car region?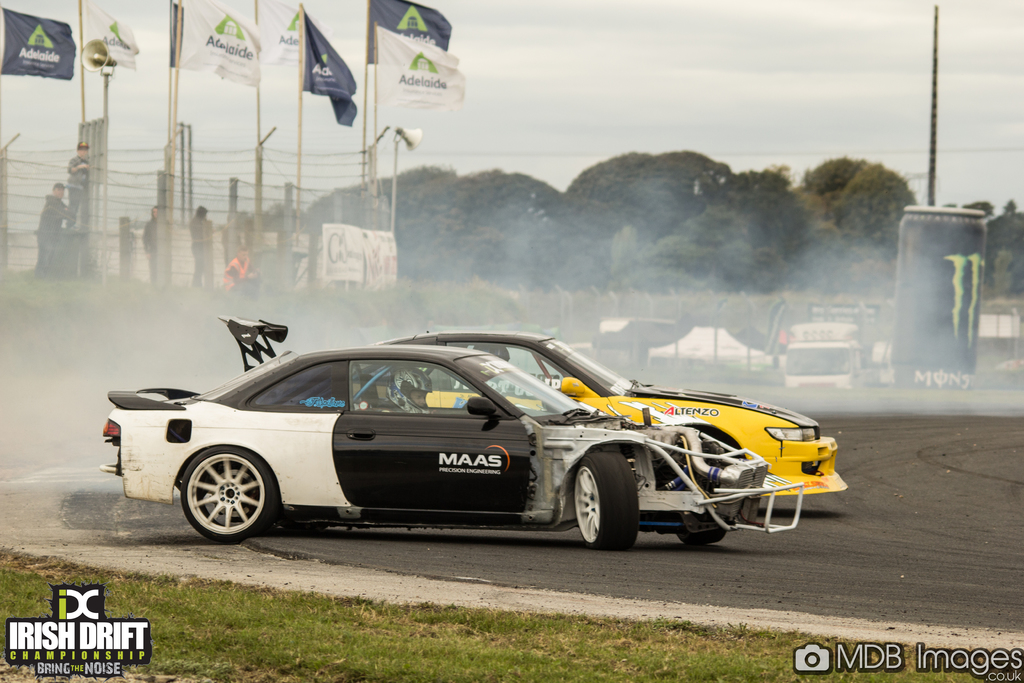
region(212, 311, 845, 493)
